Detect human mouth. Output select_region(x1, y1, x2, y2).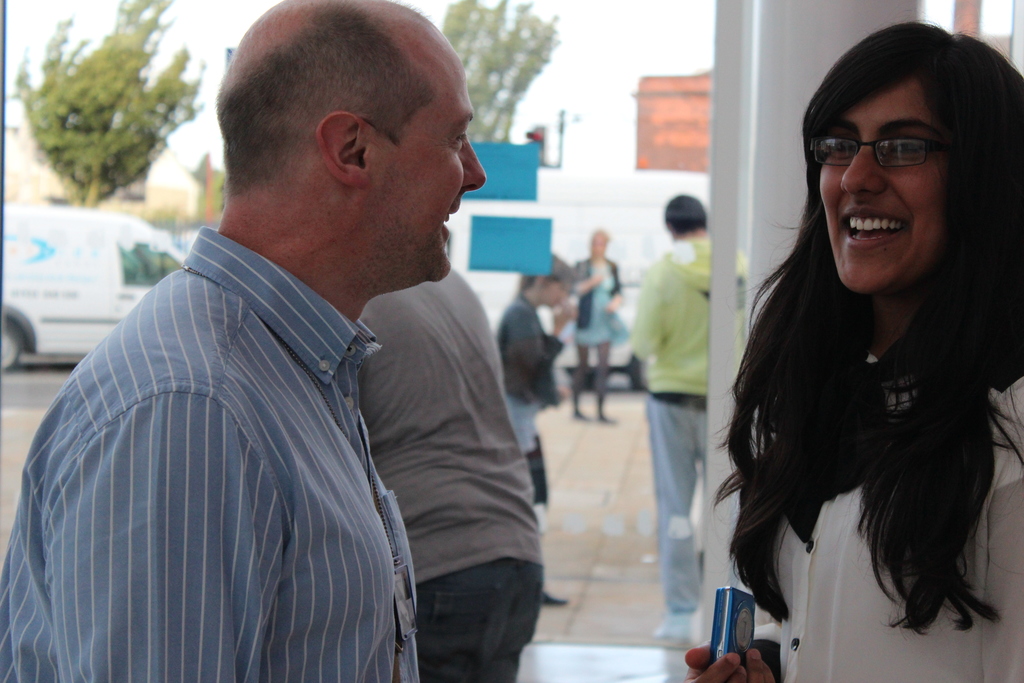
select_region(840, 204, 908, 251).
